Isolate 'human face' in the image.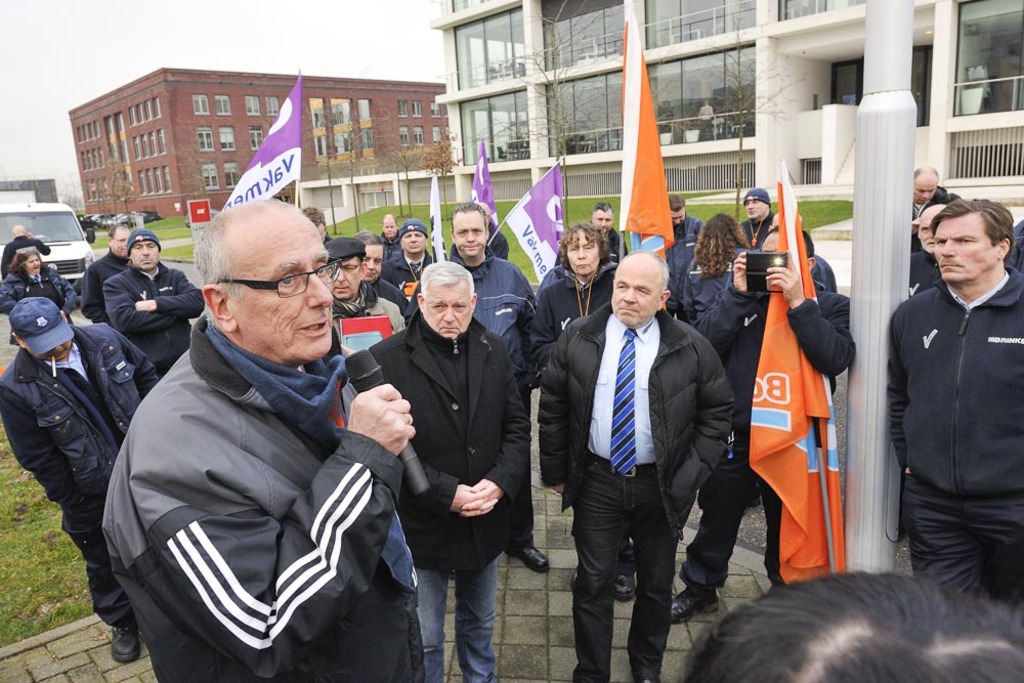
Isolated region: {"left": 388, "top": 227, "right": 393, "bottom": 237}.
